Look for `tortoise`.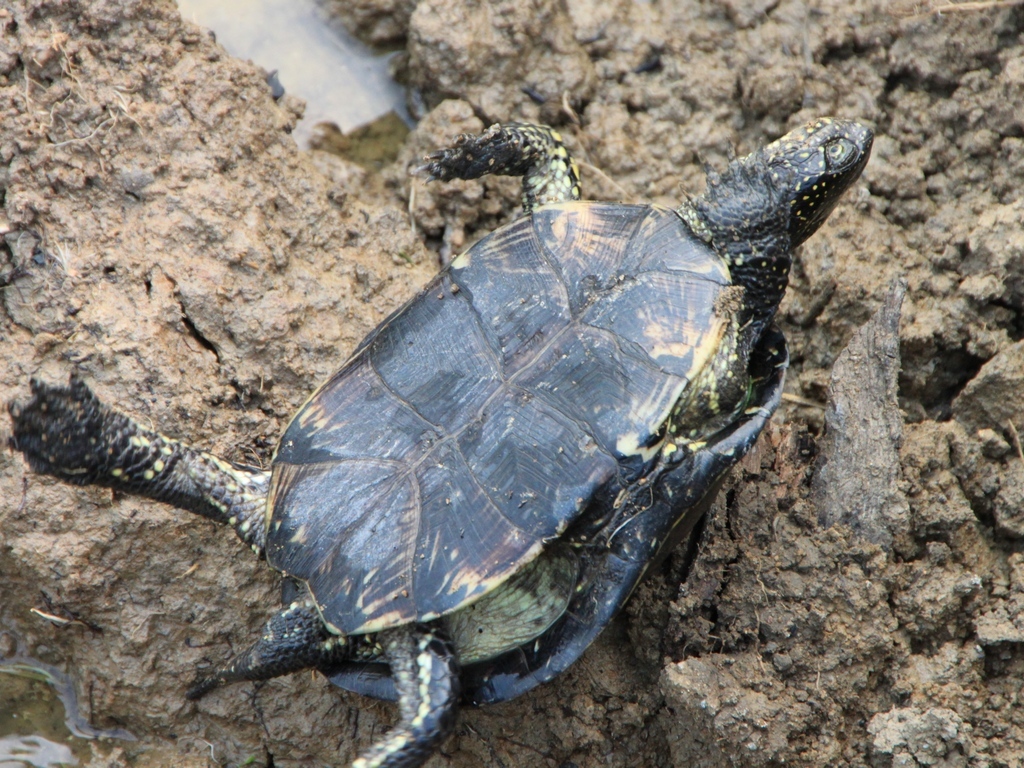
Found: (left=5, top=114, right=875, bottom=767).
